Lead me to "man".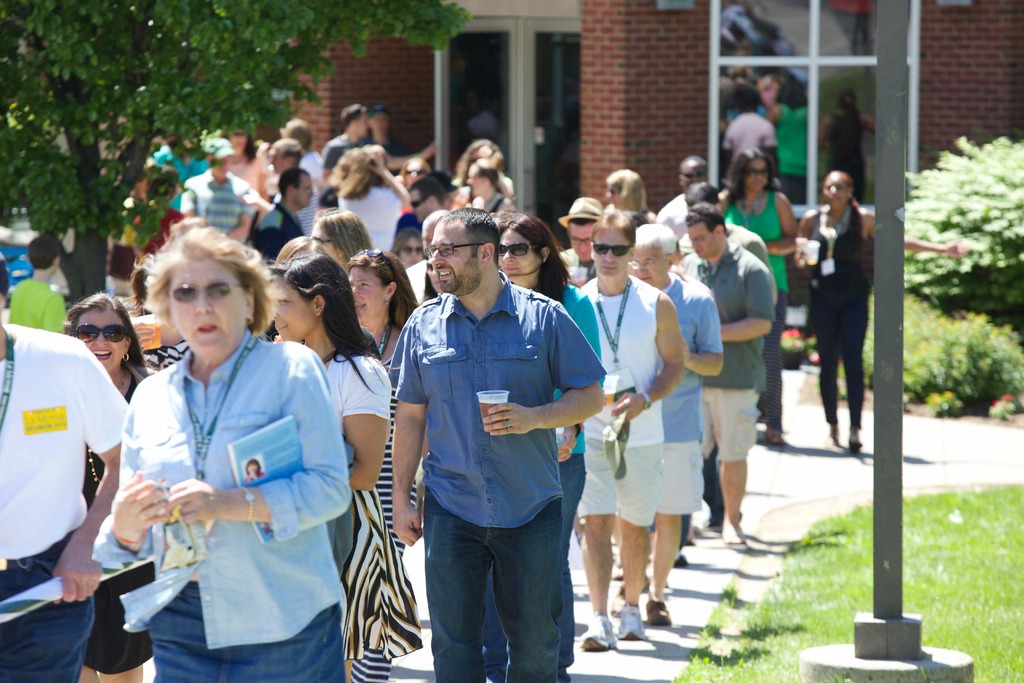
Lead to [557, 196, 600, 290].
